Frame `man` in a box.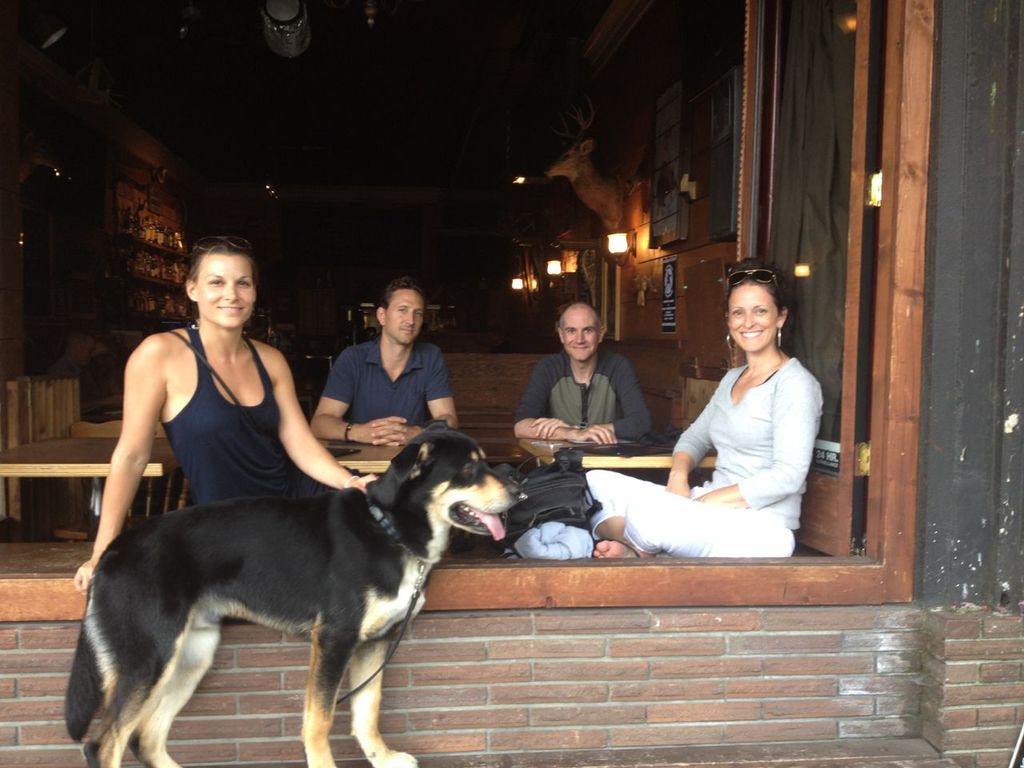
box(313, 278, 458, 484).
